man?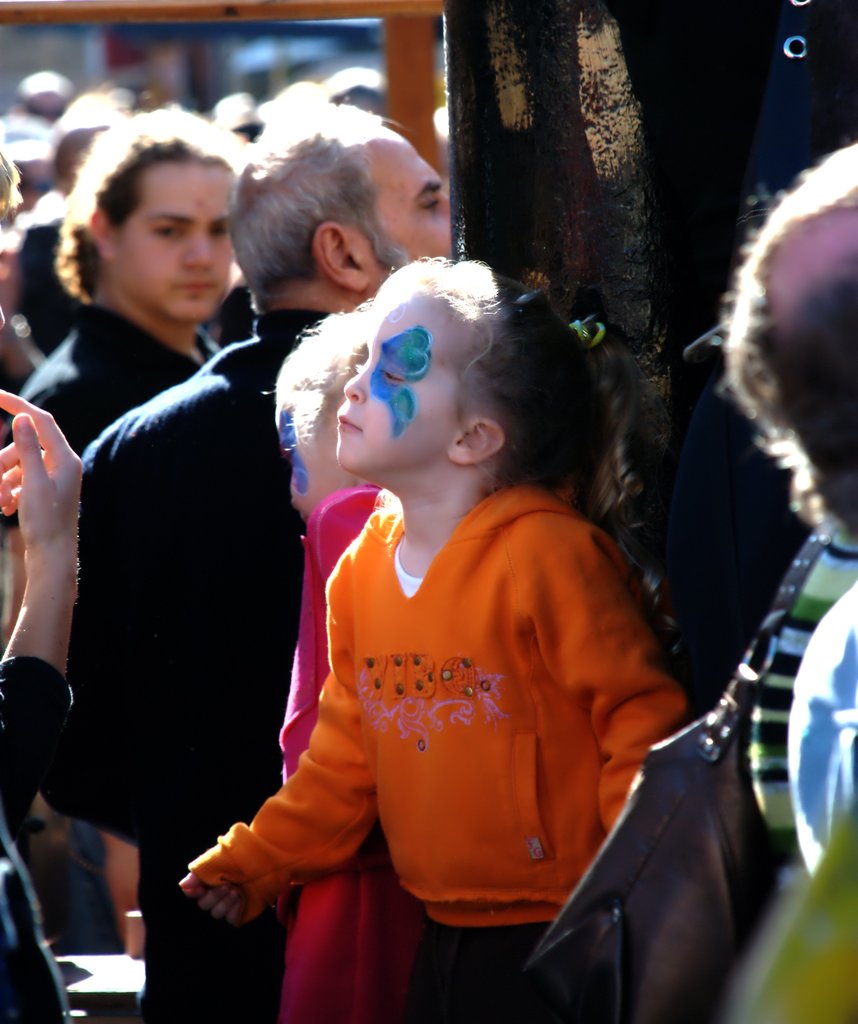
rect(15, 108, 124, 357)
